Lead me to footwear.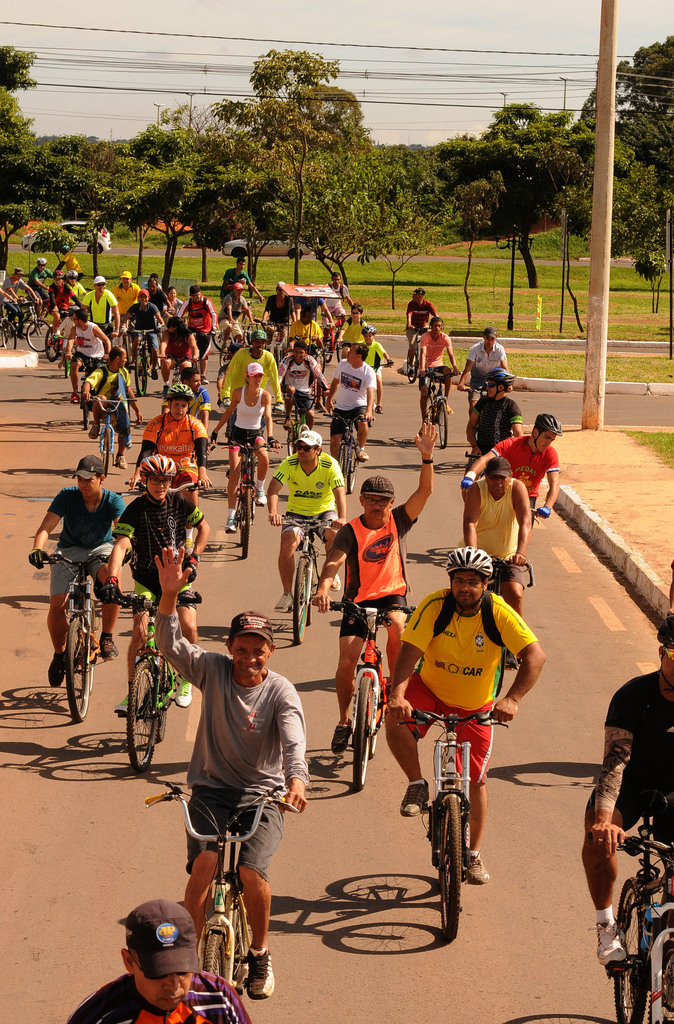
Lead to [114,694,129,715].
